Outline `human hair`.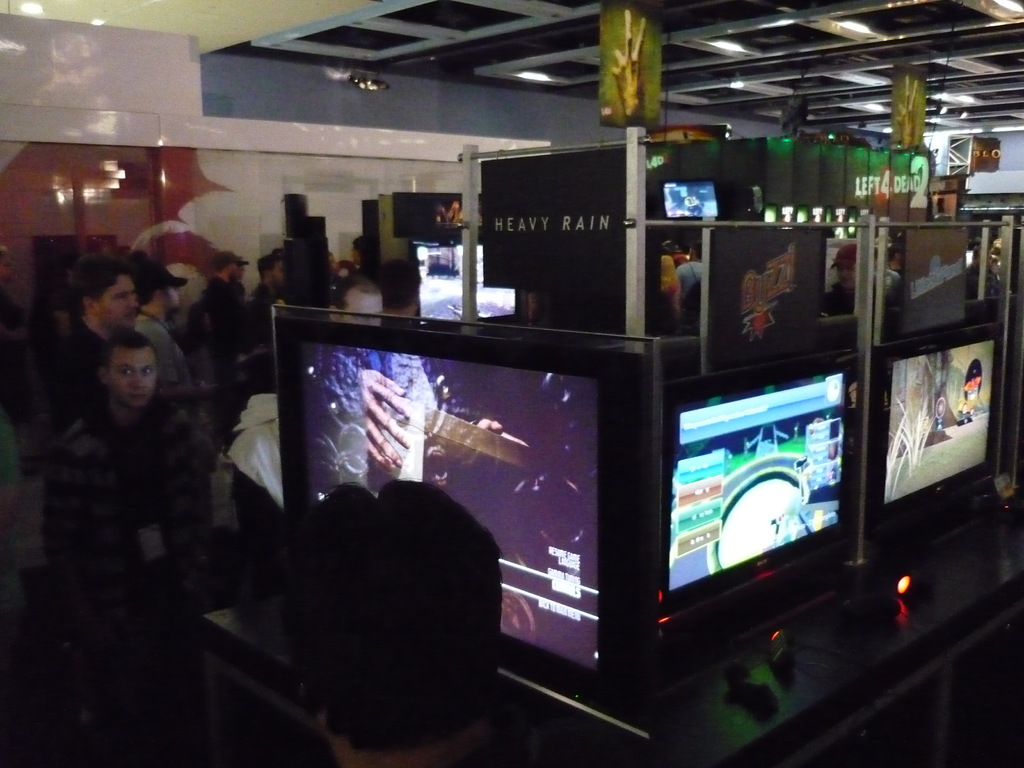
Outline: select_region(349, 233, 381, 283).
